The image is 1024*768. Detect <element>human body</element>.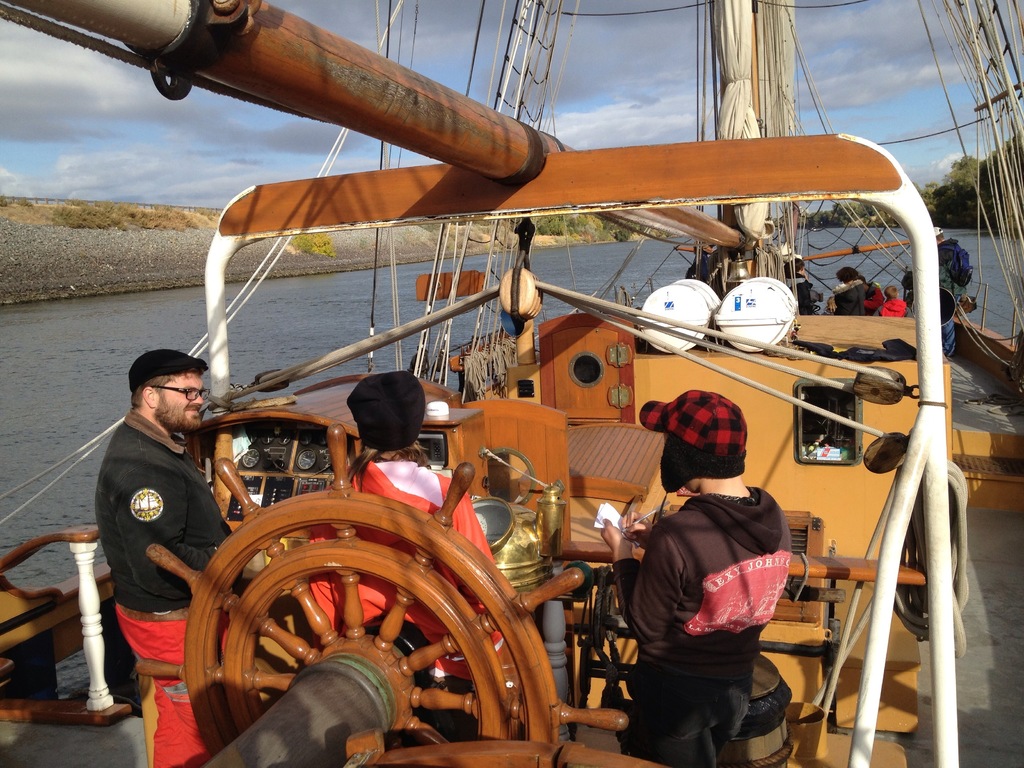
Detection: x1=304, y1=376, x2=508, y2=675.
